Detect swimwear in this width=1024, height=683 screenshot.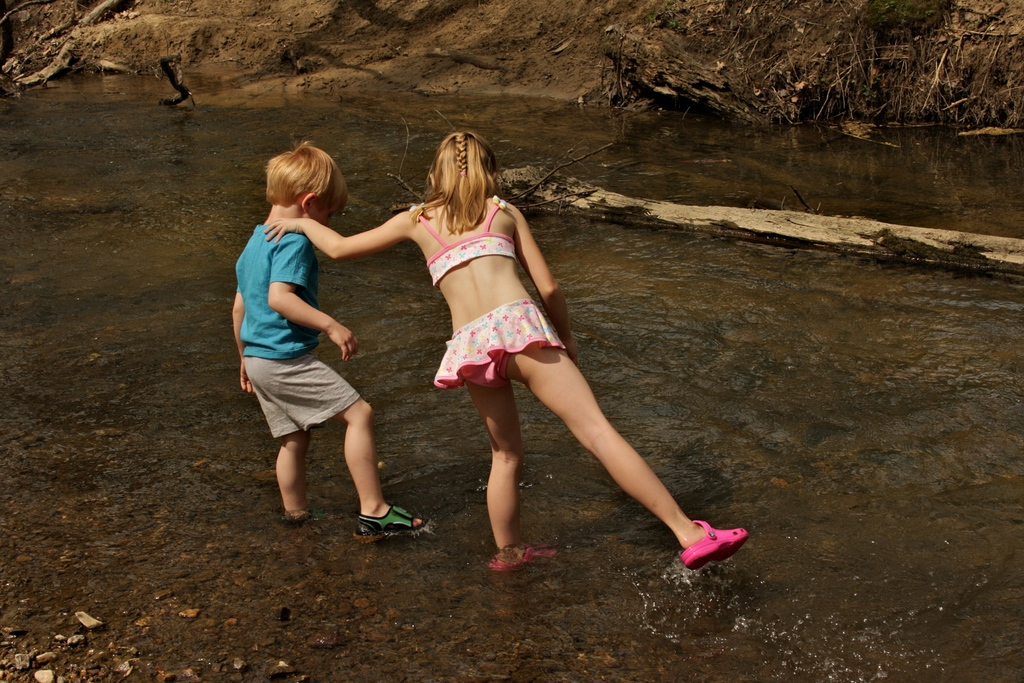
Detection: 432,293,576,391.
